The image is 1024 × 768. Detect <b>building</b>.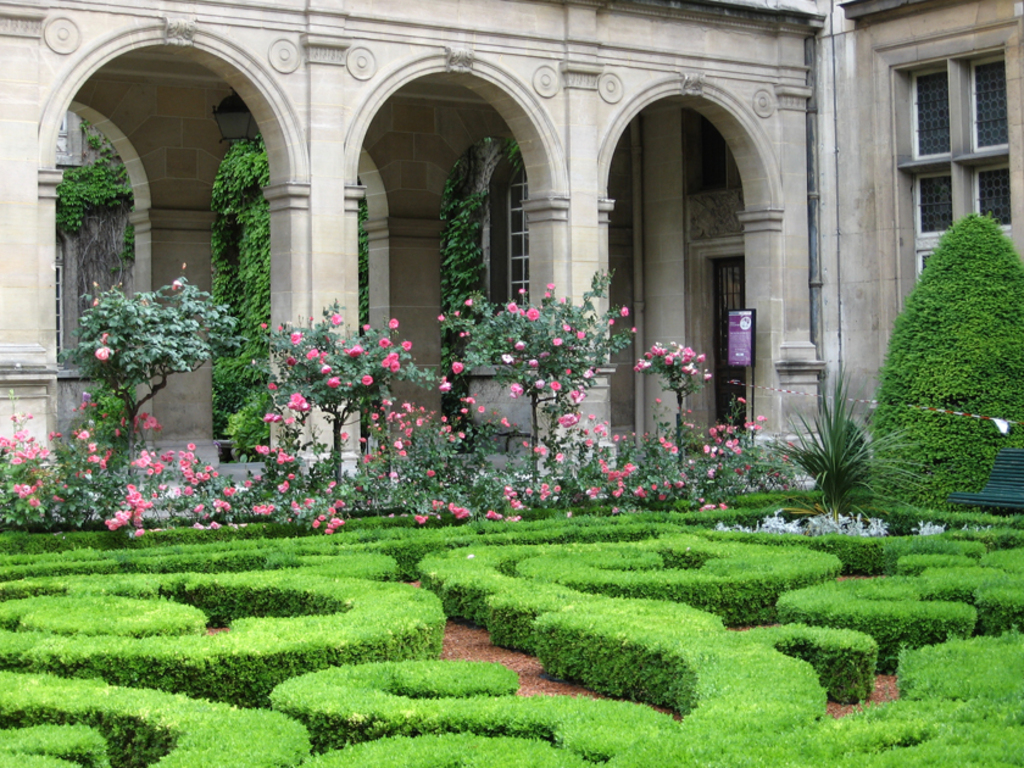
Detection: [0,0,1023,491].
